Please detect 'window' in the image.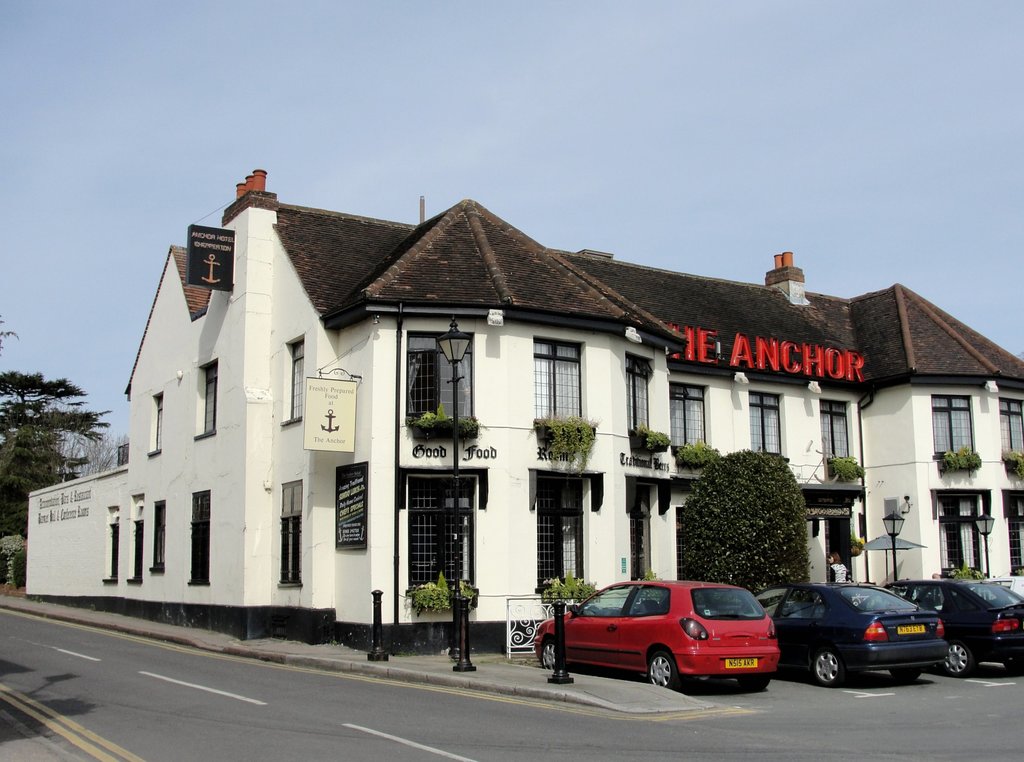
[934,388,982,472].
